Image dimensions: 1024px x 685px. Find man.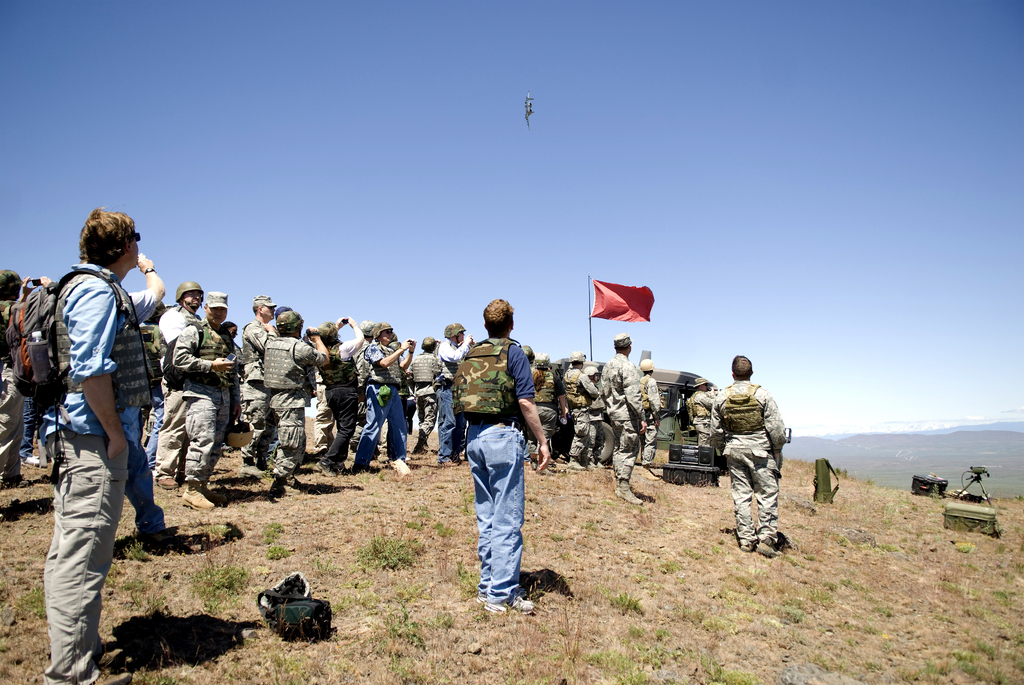
<region>560, 349, 599, 470</region>.
